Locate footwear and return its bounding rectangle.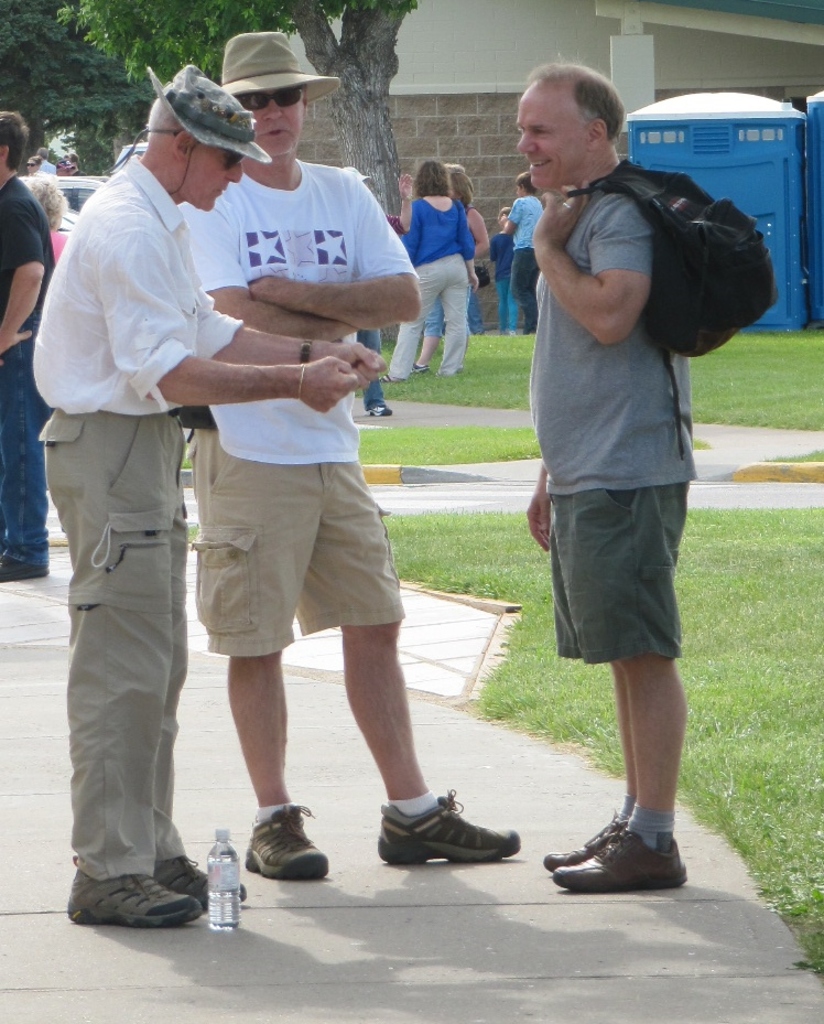
0,551,44,583.
